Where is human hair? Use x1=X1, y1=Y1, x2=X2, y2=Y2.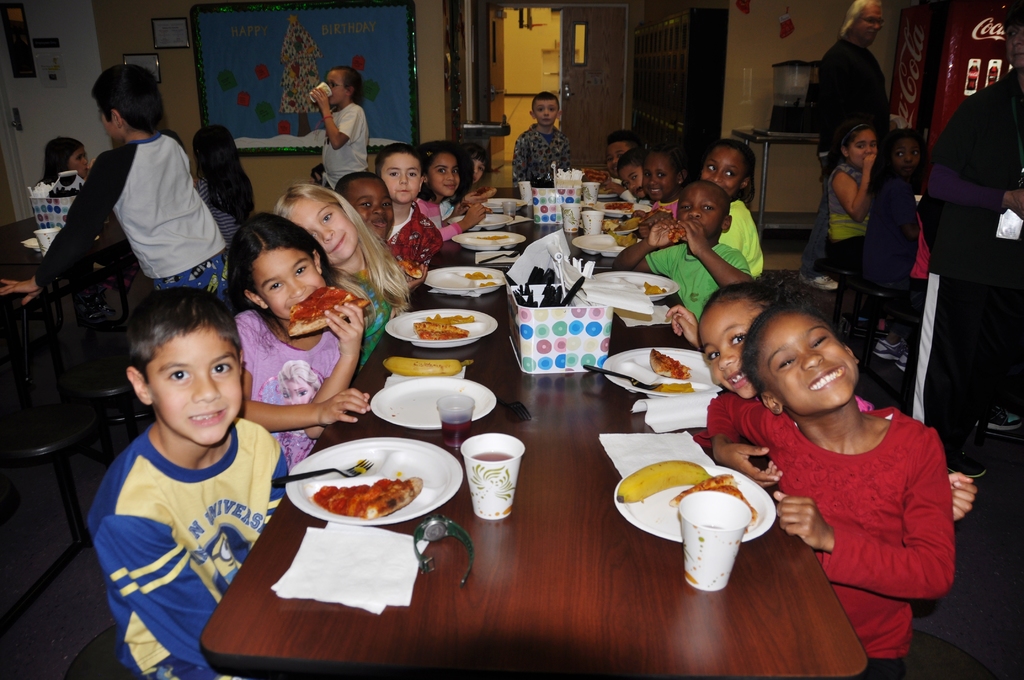
x1=421, y1=149, x2=470, y2=203.
